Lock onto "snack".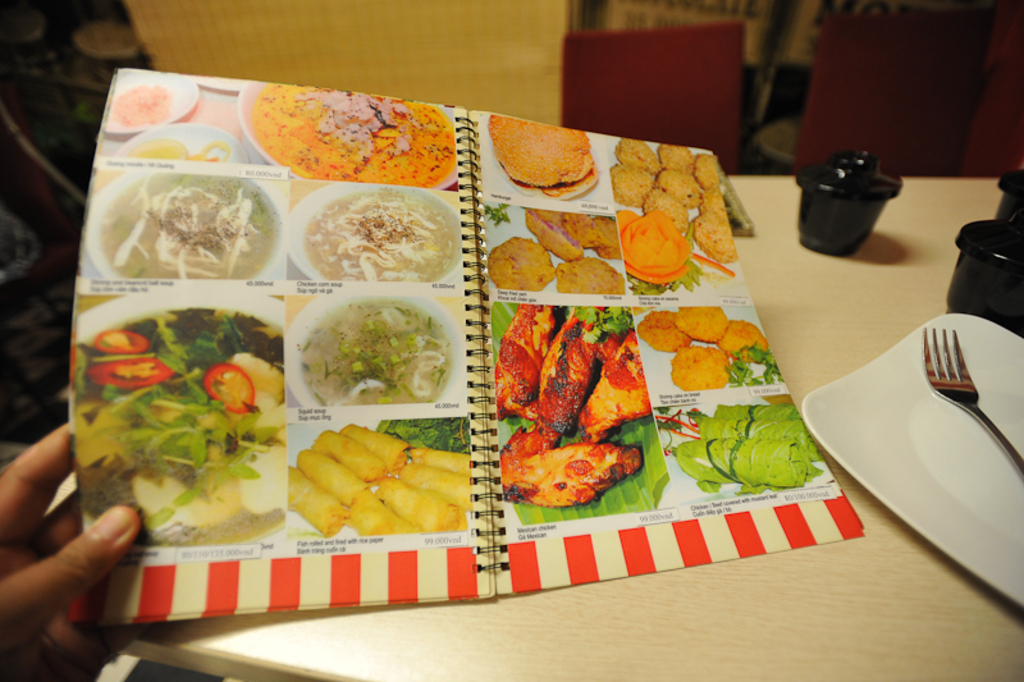
Locked: <bbox>676, 435, 810, 491</bbox>.
